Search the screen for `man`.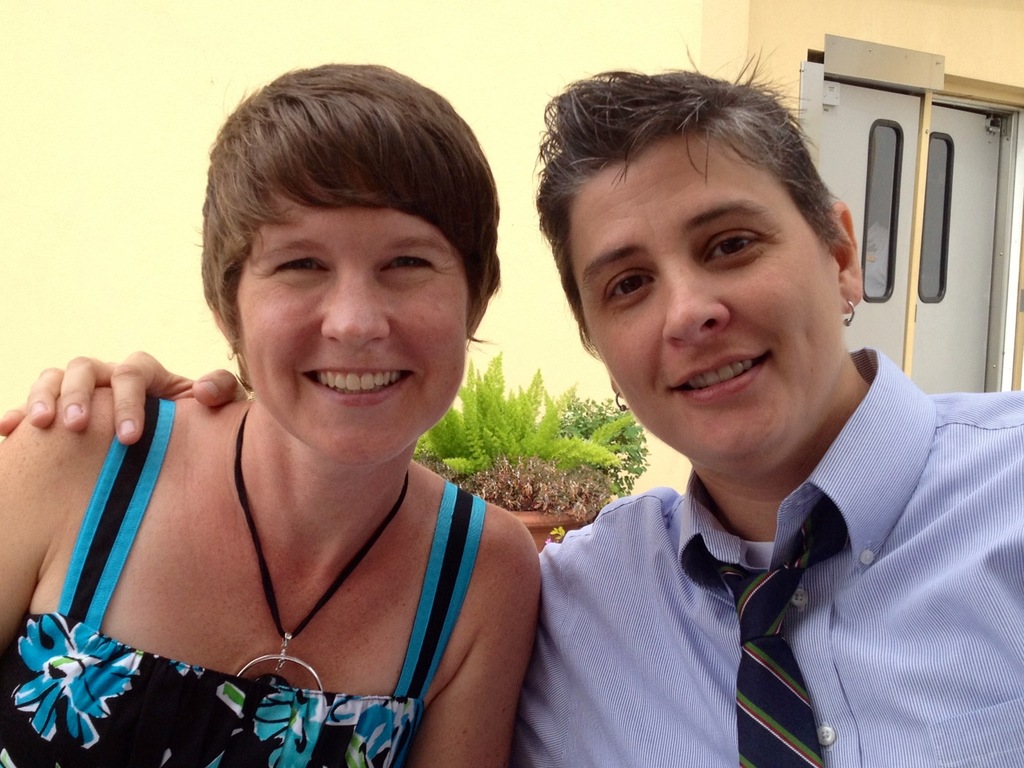
Found at Rect(0, 46, 1023, 767).
